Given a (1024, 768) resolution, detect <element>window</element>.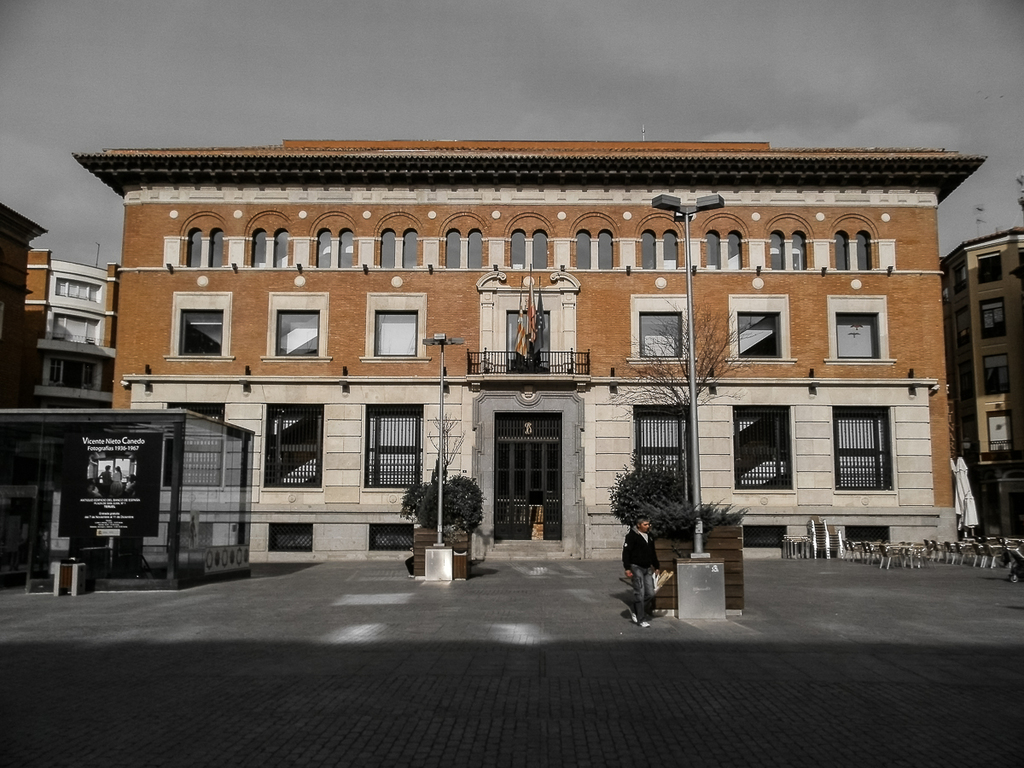
l=358, t=293, r=430, b=363.
